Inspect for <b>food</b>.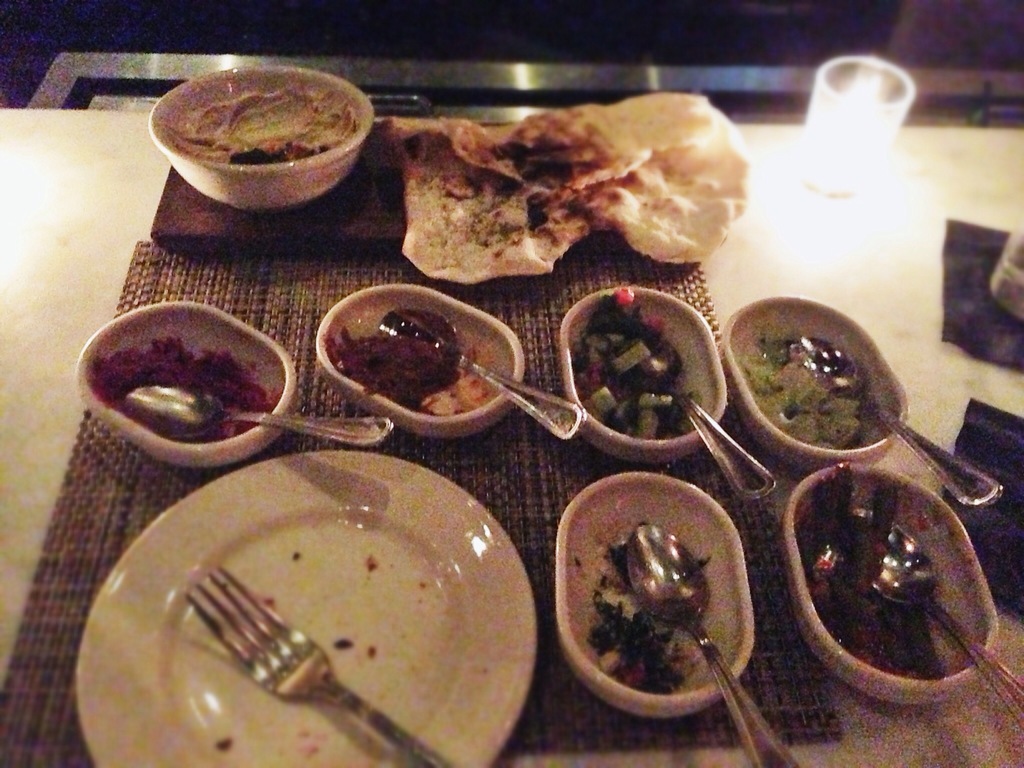
Inspection: x1=588 y1=516 x2=724 y2=703.
